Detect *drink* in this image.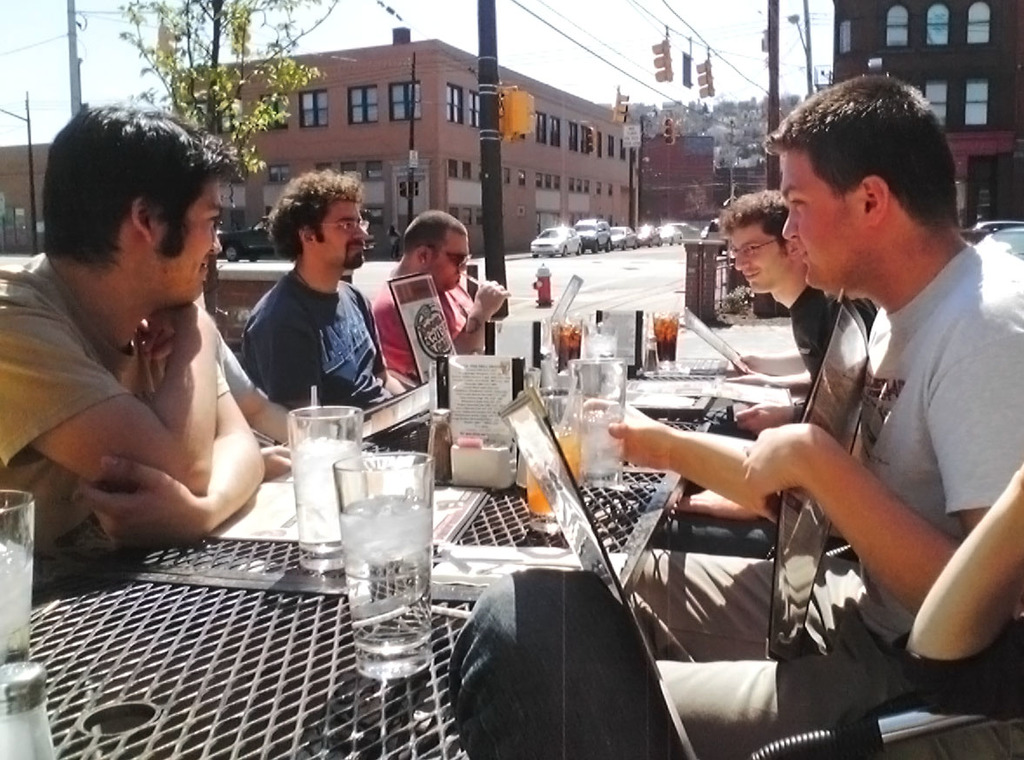
Detection: {"left": 651, "top": 299, "right": 684, "bottom": 379}.
